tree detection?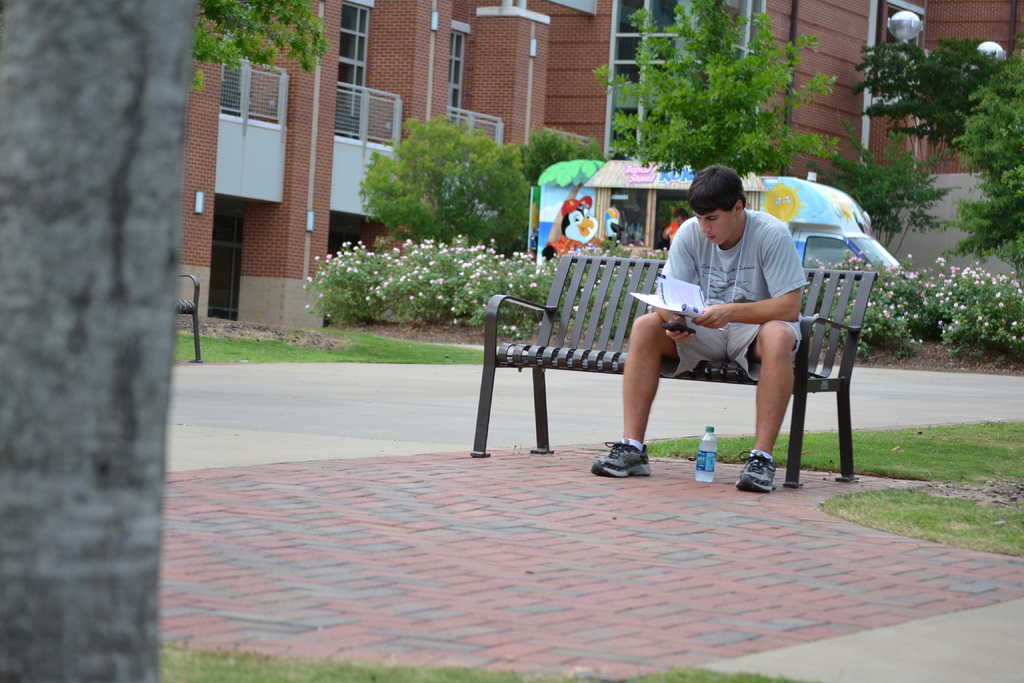
{"left": 815, "top": 133, "right": 915, "bottom": 260}
